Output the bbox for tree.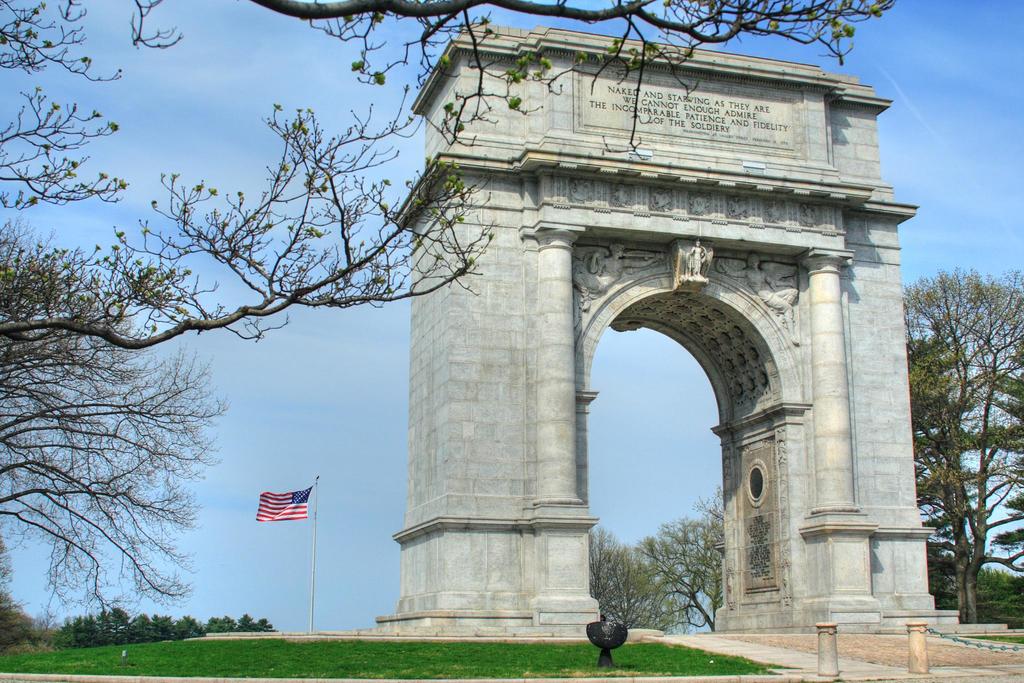
Rect(632, 480, 724, 635).
